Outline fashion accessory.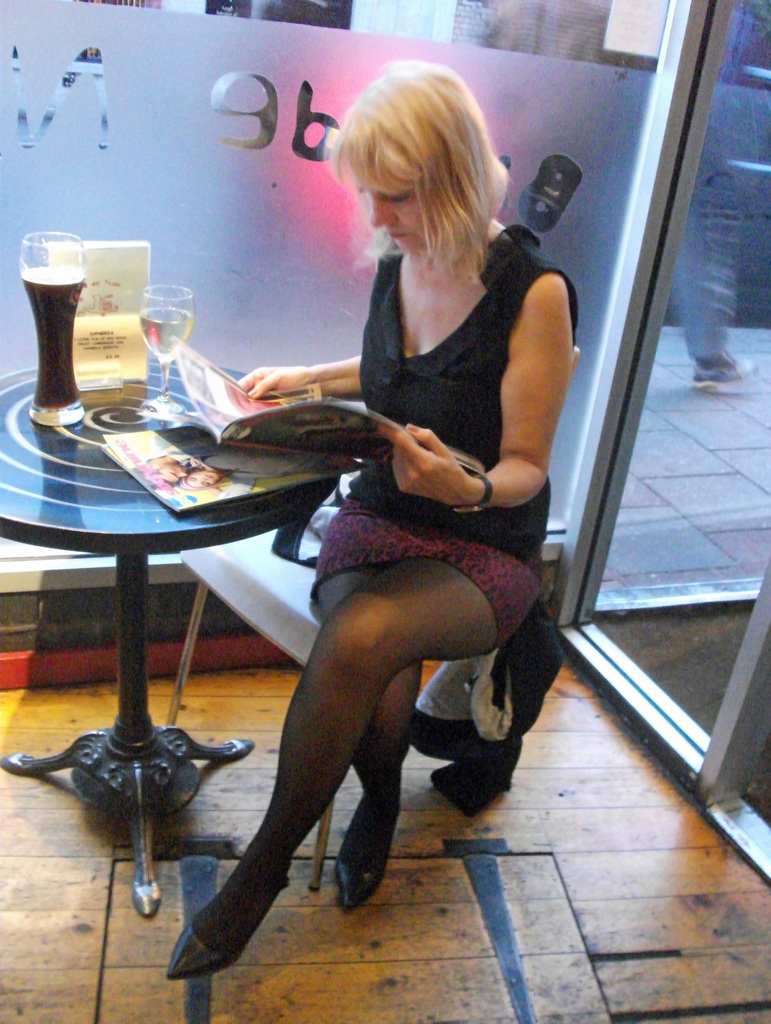
Outline: 460, 458, 493, 517.
